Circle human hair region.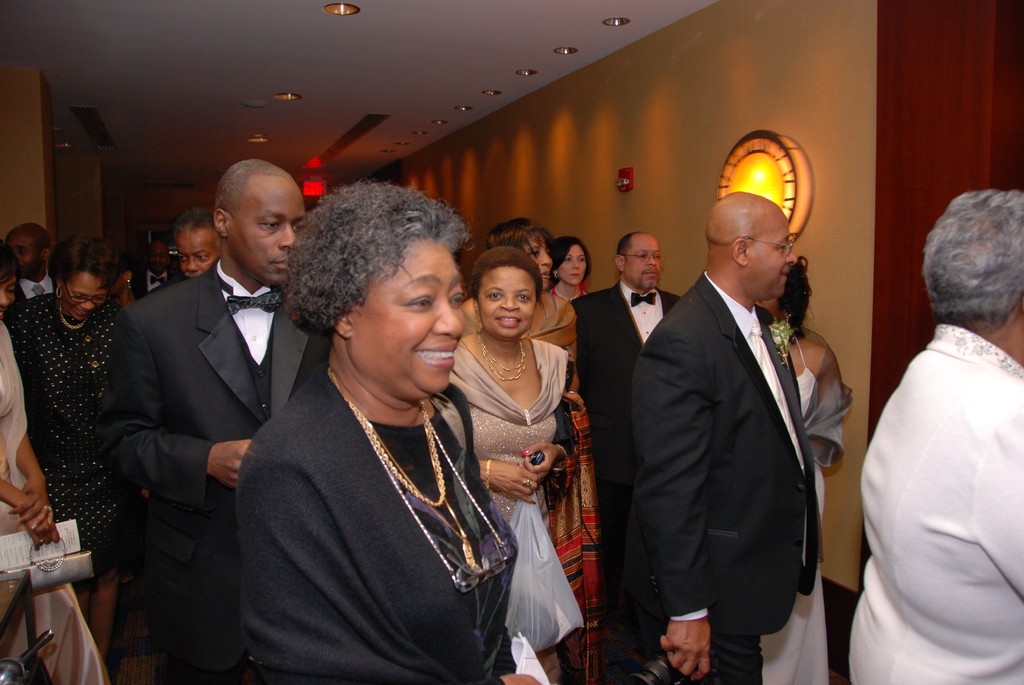
Region: crop(776, 254, 816, 342).
